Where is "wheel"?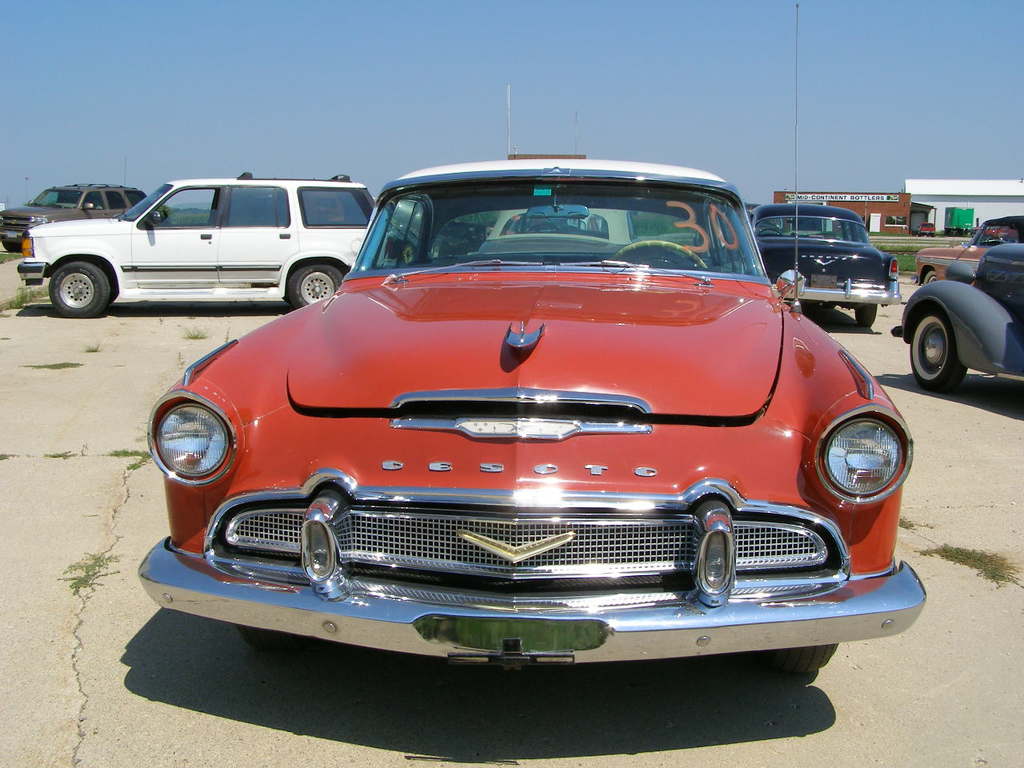
left=46, top=260, right=116, bottom=318.
